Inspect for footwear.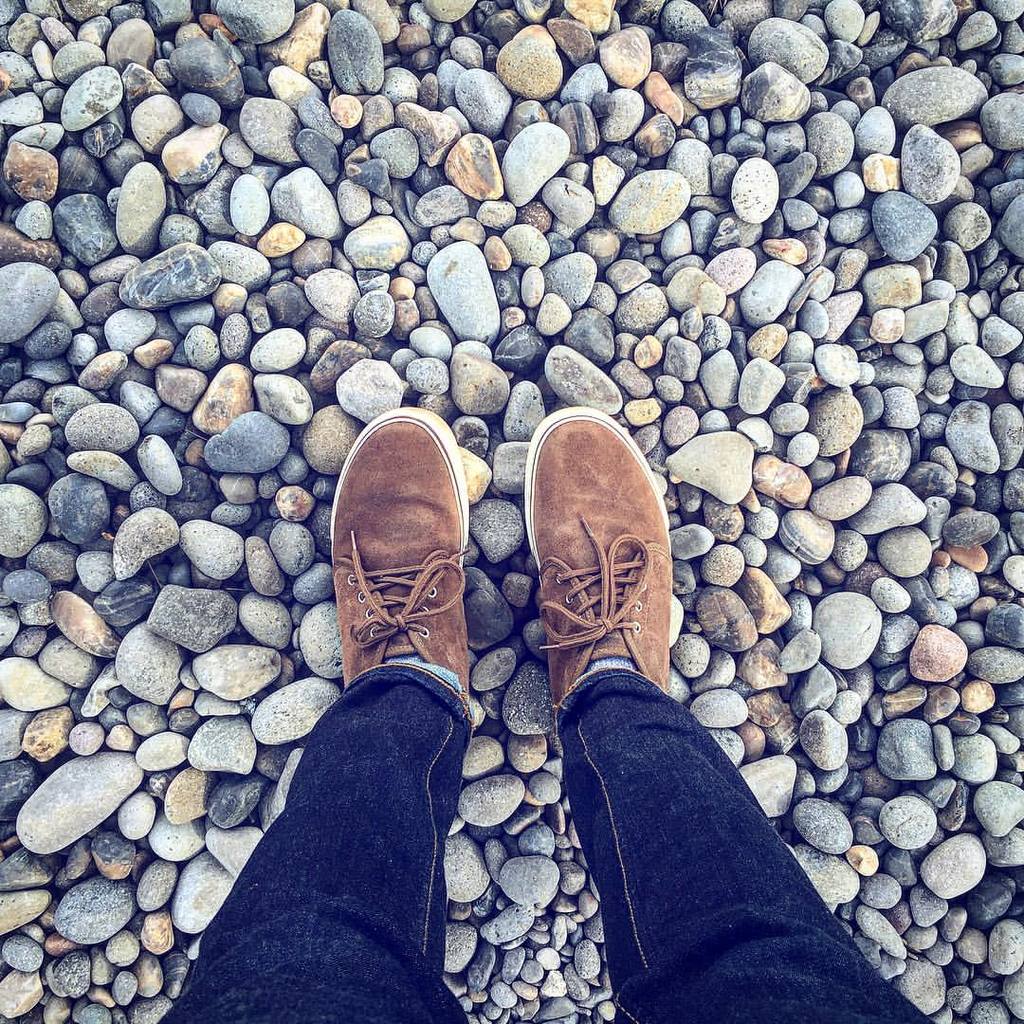
Inspection: [335,397,466,726].
